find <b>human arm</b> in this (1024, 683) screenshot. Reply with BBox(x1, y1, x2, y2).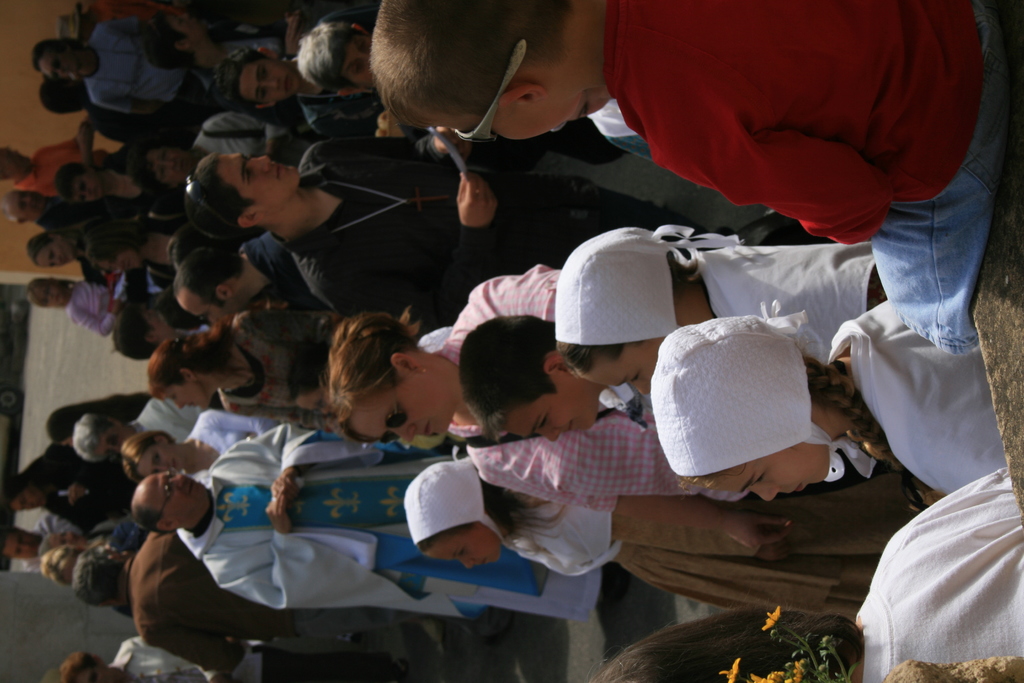
BBox(301, 117, 476, 167).
